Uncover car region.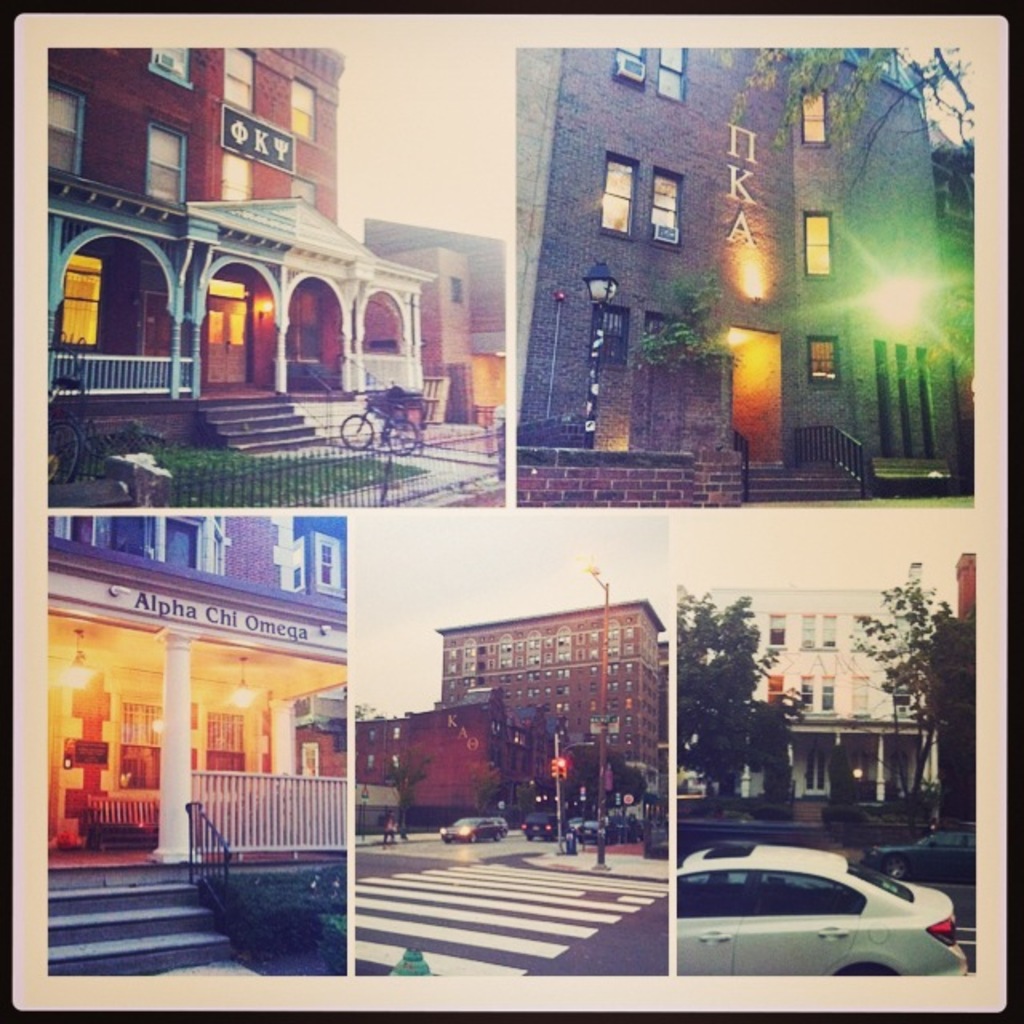
Uncovered: bbox(443, 813, 502, 846).
